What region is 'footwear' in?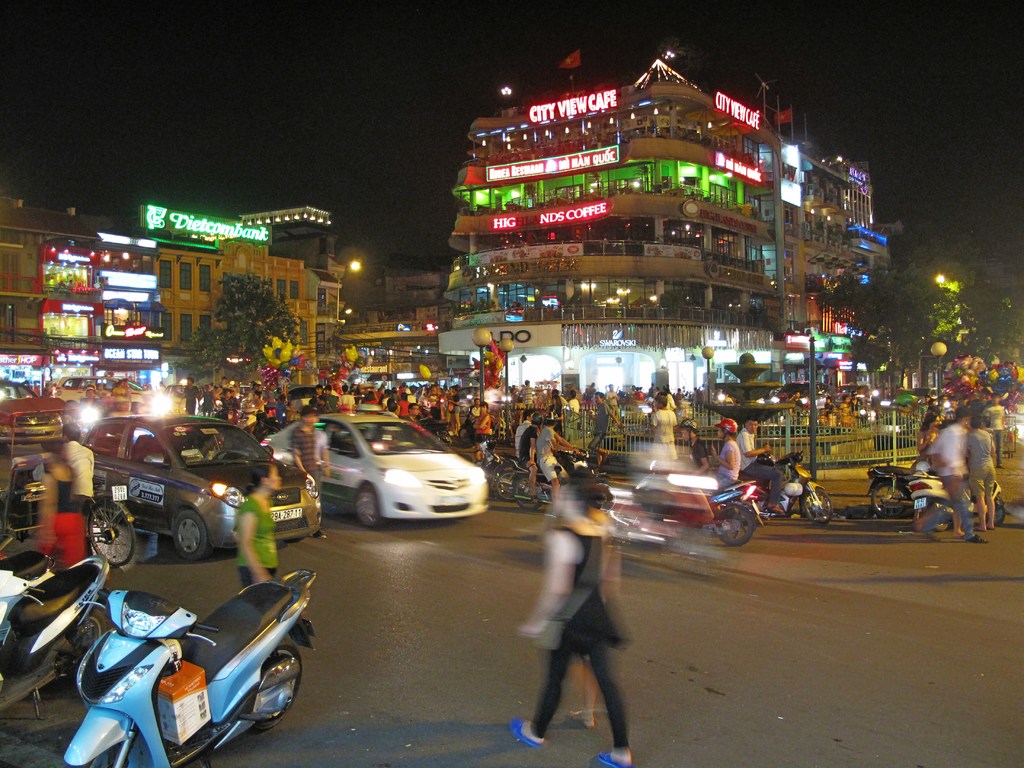
566:708:595:730.
